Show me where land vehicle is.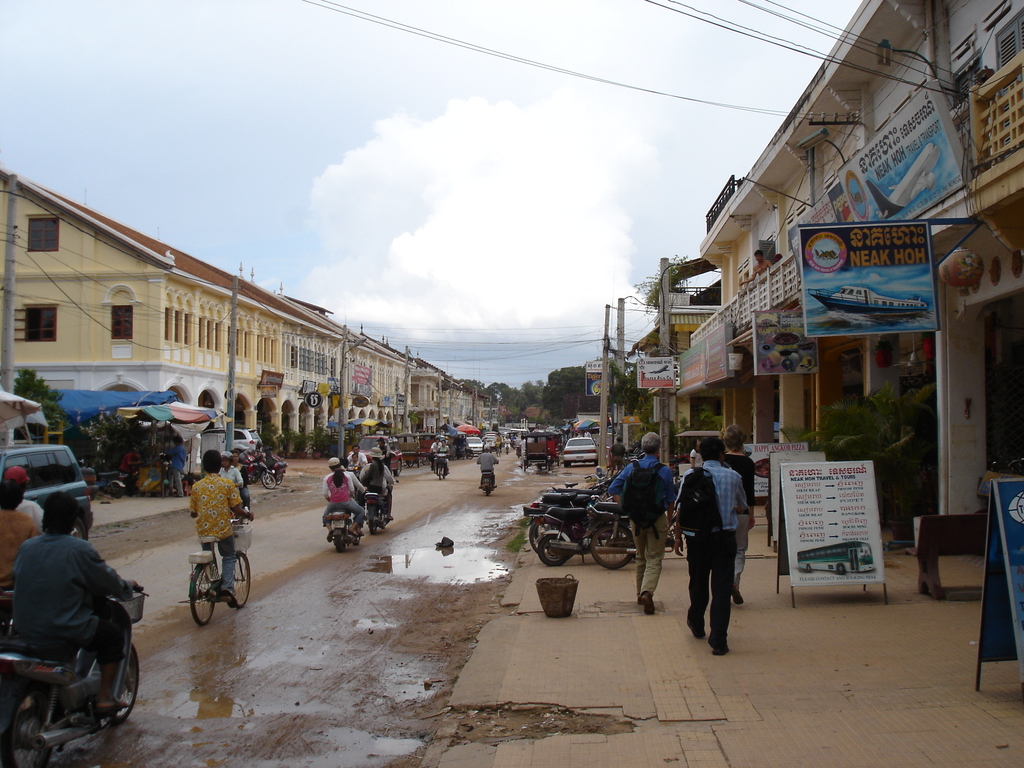
land vehicle is at crop(8, 440, 81, 547).
